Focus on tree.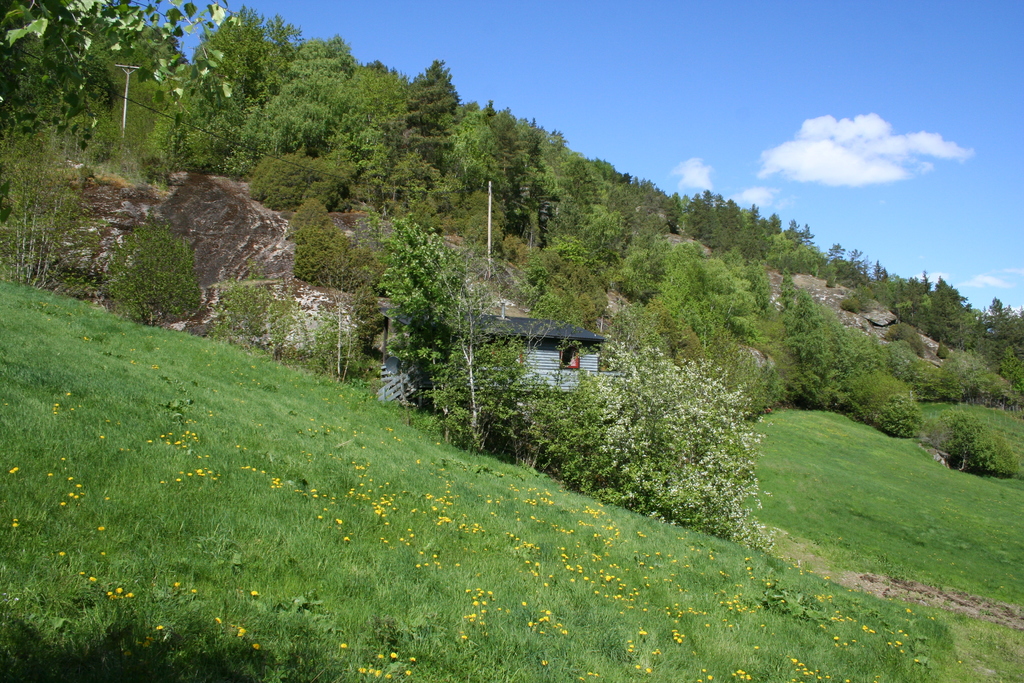
Focused at (467, 94, 544, 240).
